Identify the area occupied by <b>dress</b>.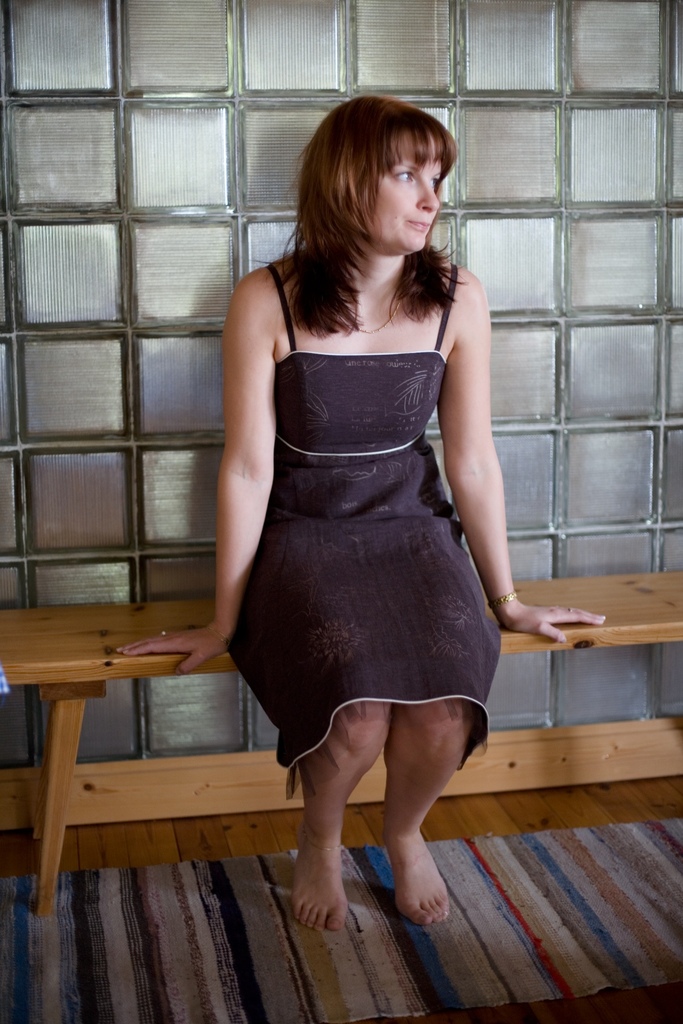
Area: x1=227 y1=262 x2=502 y2=806.
